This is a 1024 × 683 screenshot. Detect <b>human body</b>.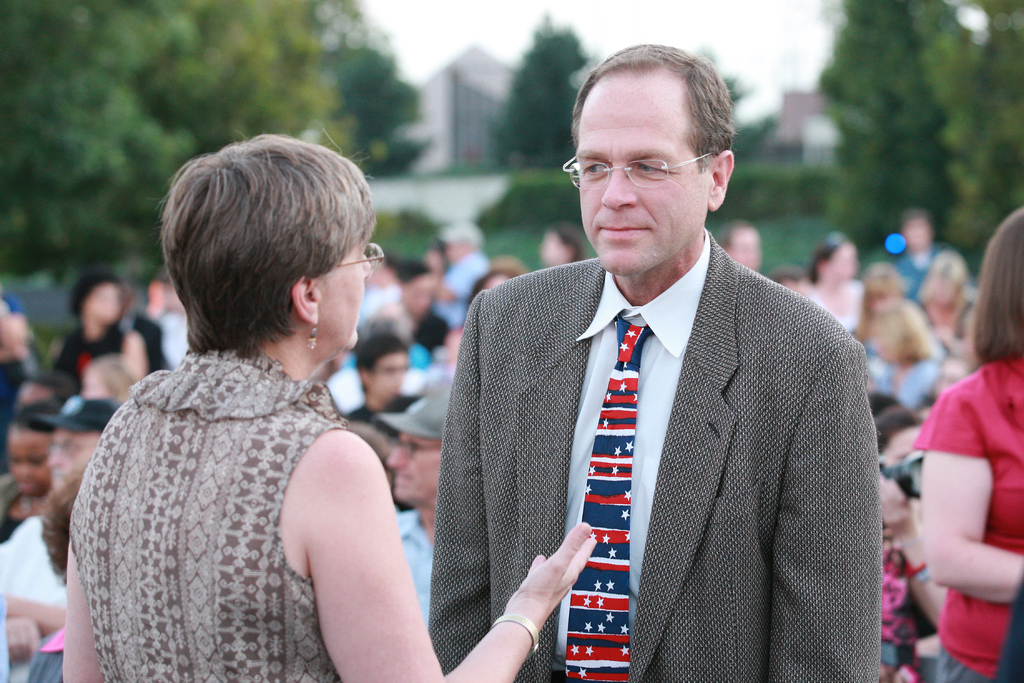
[left=80, top=360, right=130, bottom=406].
